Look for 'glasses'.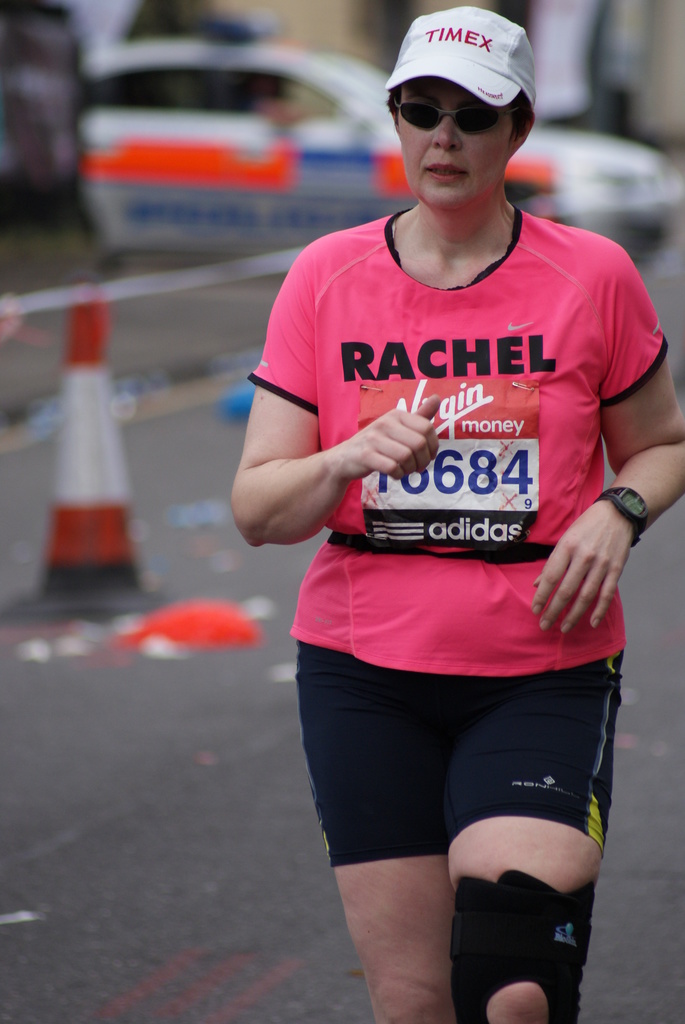
Found: bbox(406, 96, 550, 132).
